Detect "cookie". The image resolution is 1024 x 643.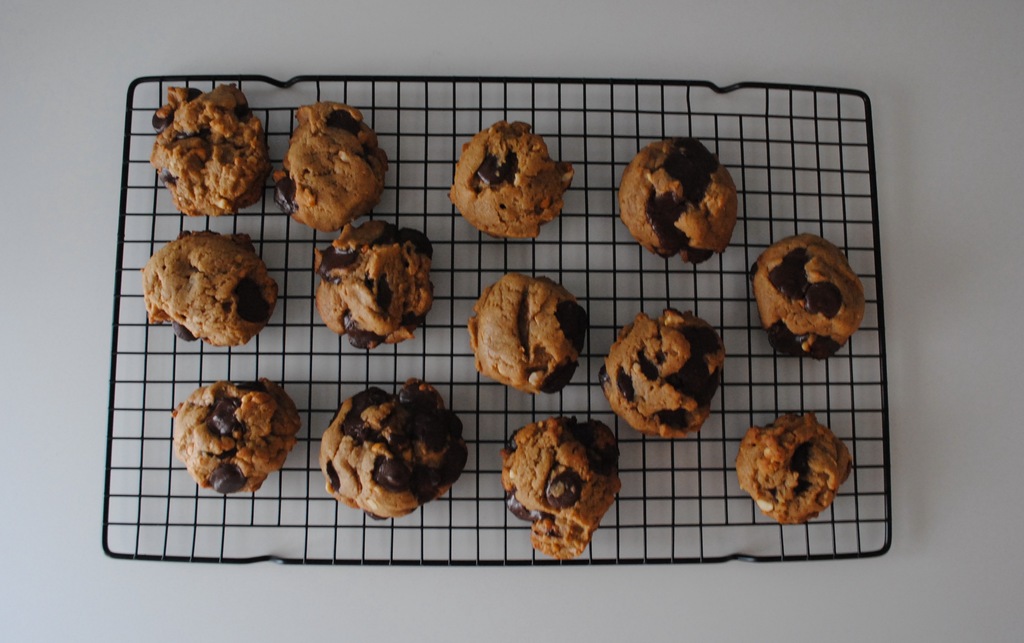
region(140, 224, 279, 346).
